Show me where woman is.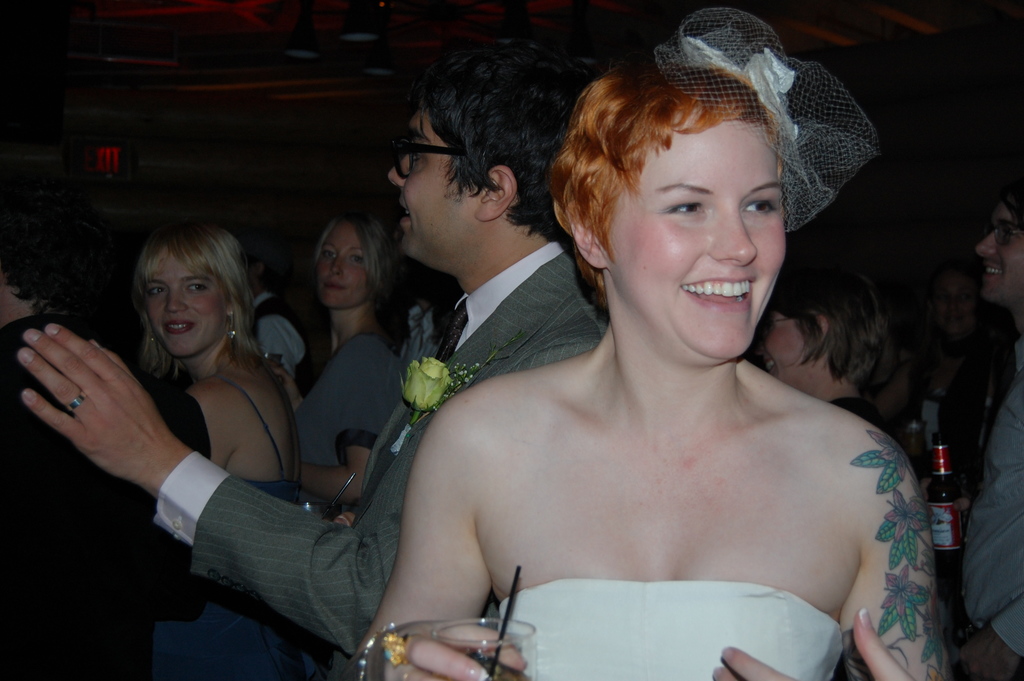
woman is at <box>129,216,330,680</box>.
